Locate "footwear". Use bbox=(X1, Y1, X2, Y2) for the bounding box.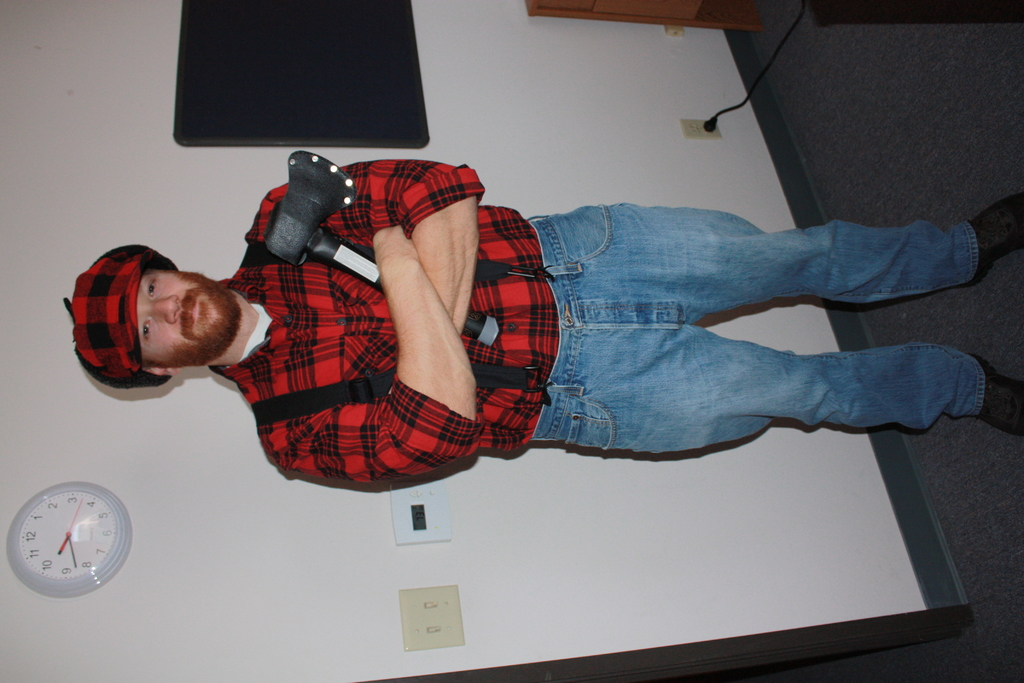
bbox=(966, 350, 1023, 443).
